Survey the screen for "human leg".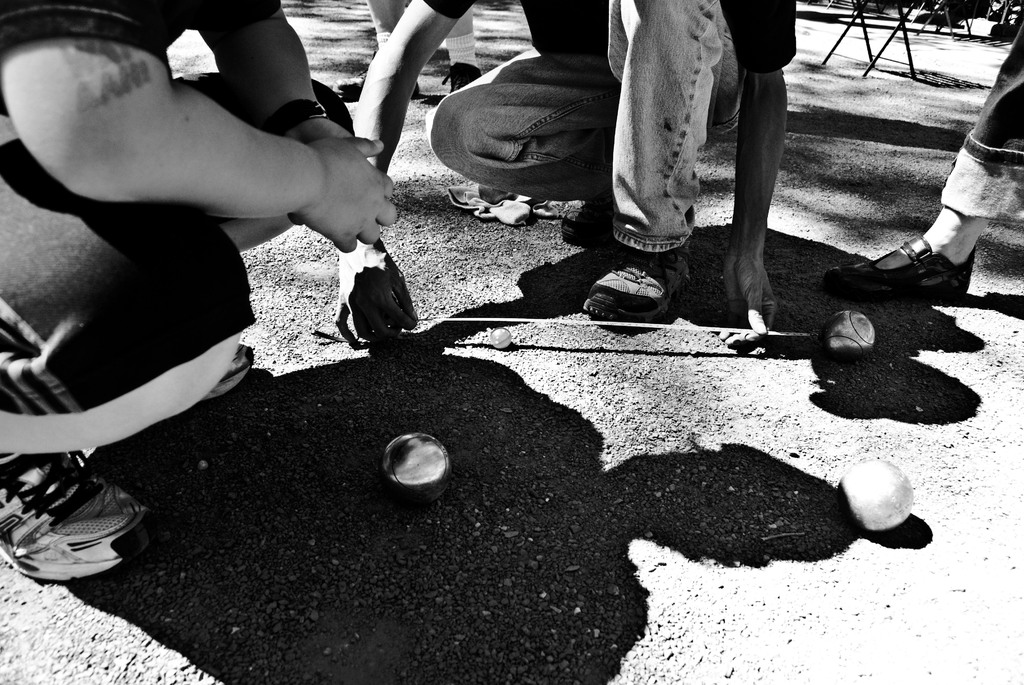
Survey found: left=446, top=4, right=480, bottom=91.
